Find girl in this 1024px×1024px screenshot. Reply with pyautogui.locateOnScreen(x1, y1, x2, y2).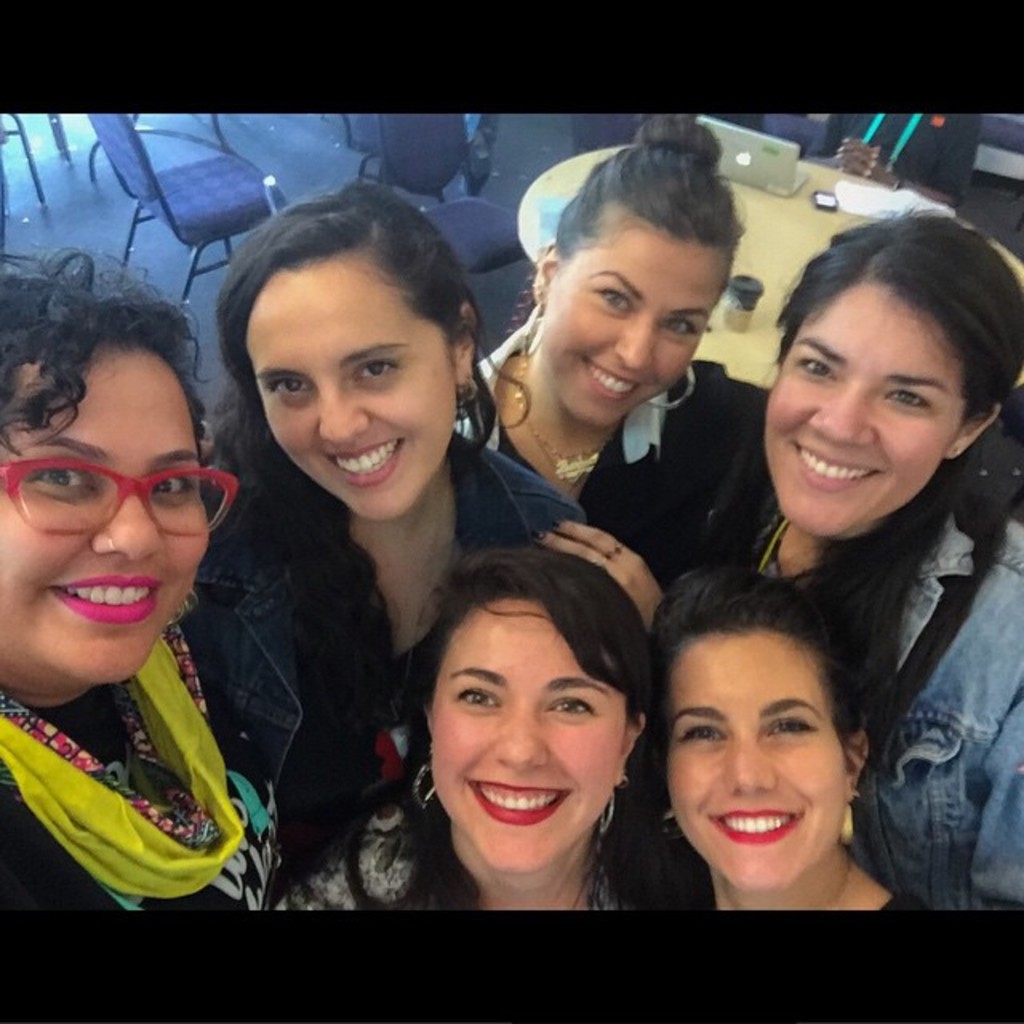
pyautogui.locateOnScreen(277, 562, 722, 920).
